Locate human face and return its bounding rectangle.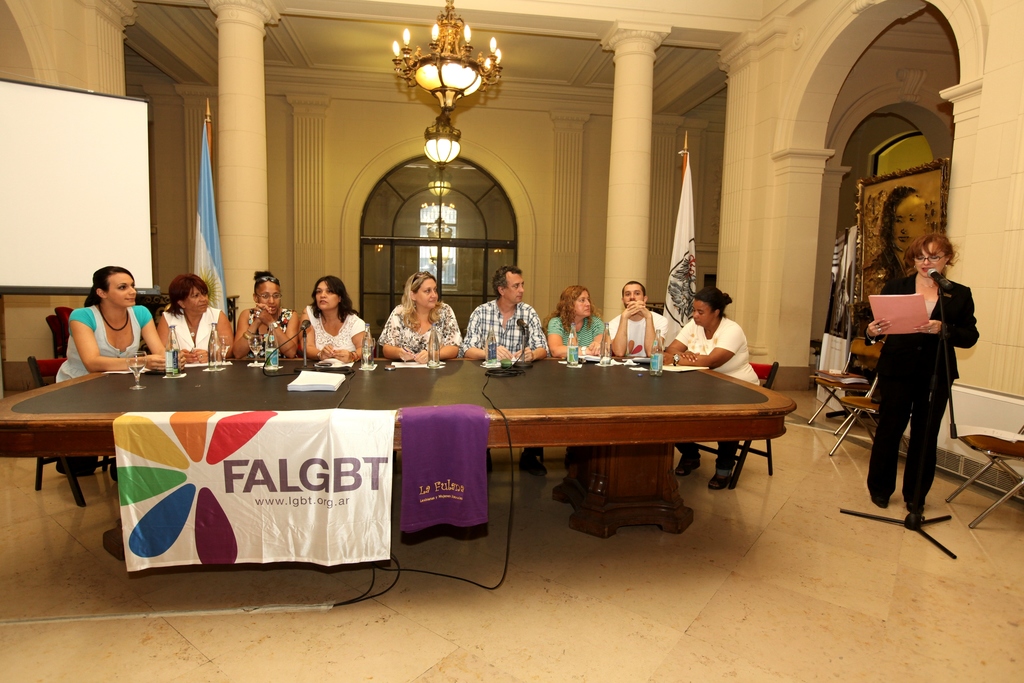
[417,280,440,308].
